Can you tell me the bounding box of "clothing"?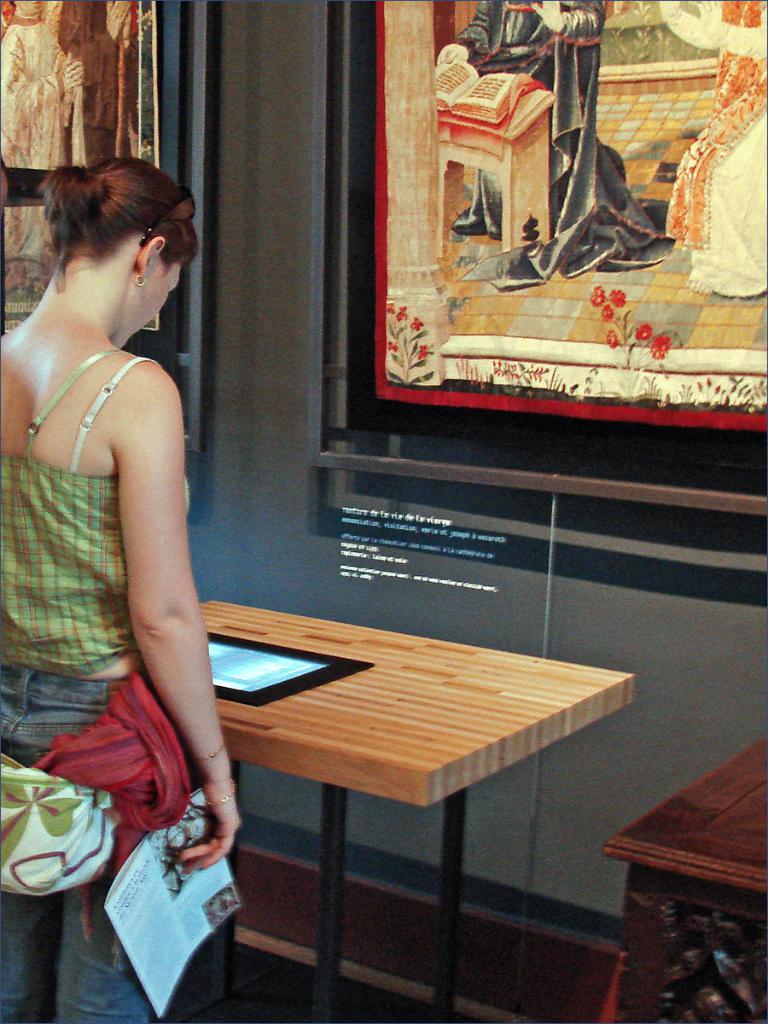
0, 15, 85, 290.
